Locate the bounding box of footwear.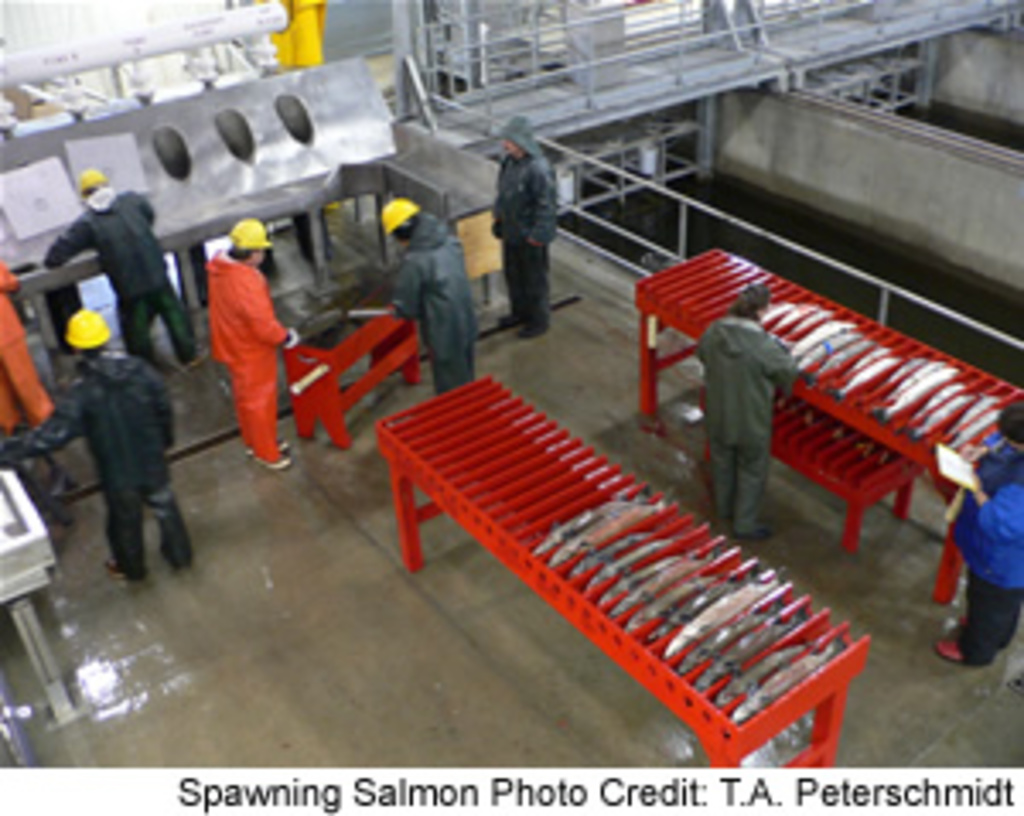
Bounding box: region(160, 543, 177, 563).
